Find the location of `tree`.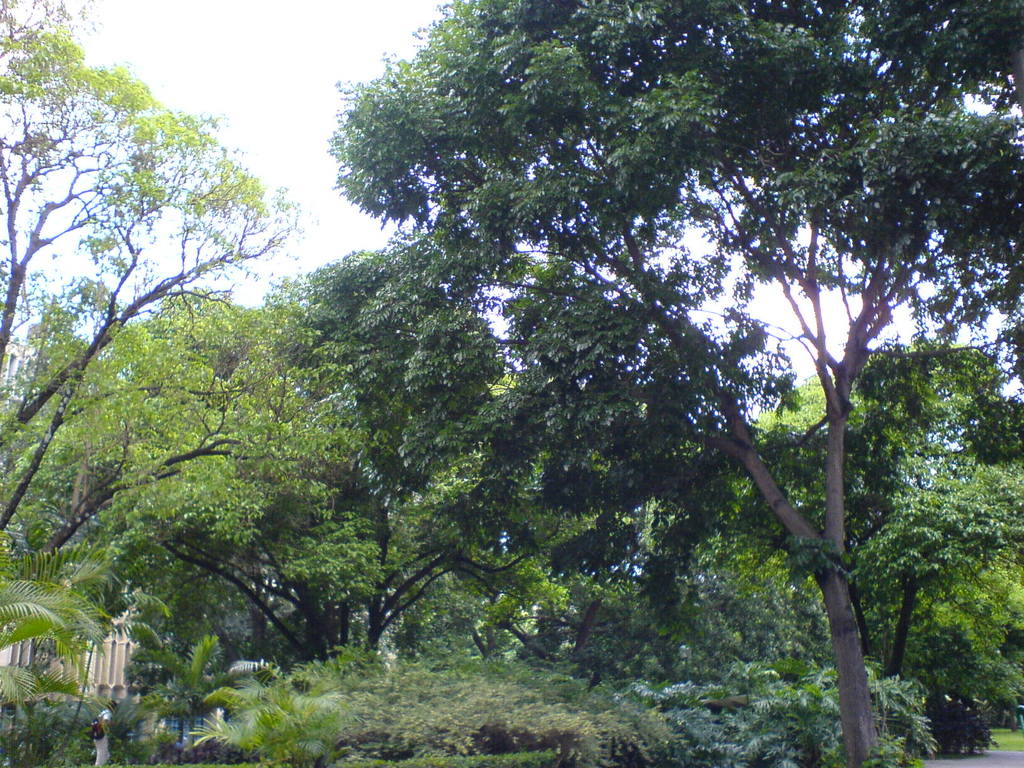
Location: <region>186, 668, 351, 767</region>.
